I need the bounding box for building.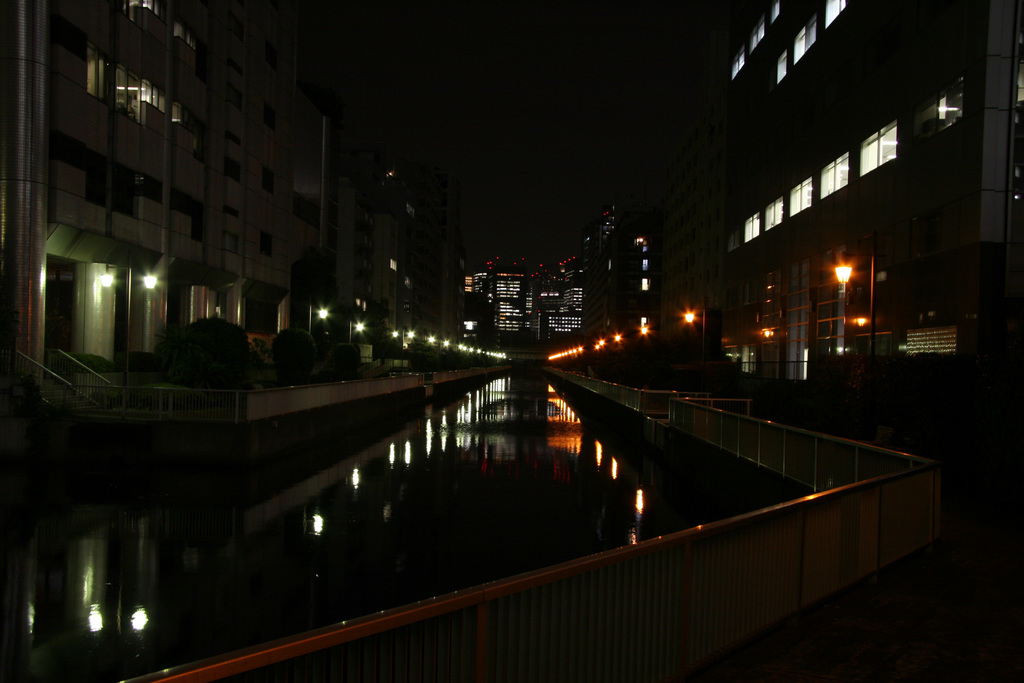
Here it is: rect(1, 0, 424, 377).
